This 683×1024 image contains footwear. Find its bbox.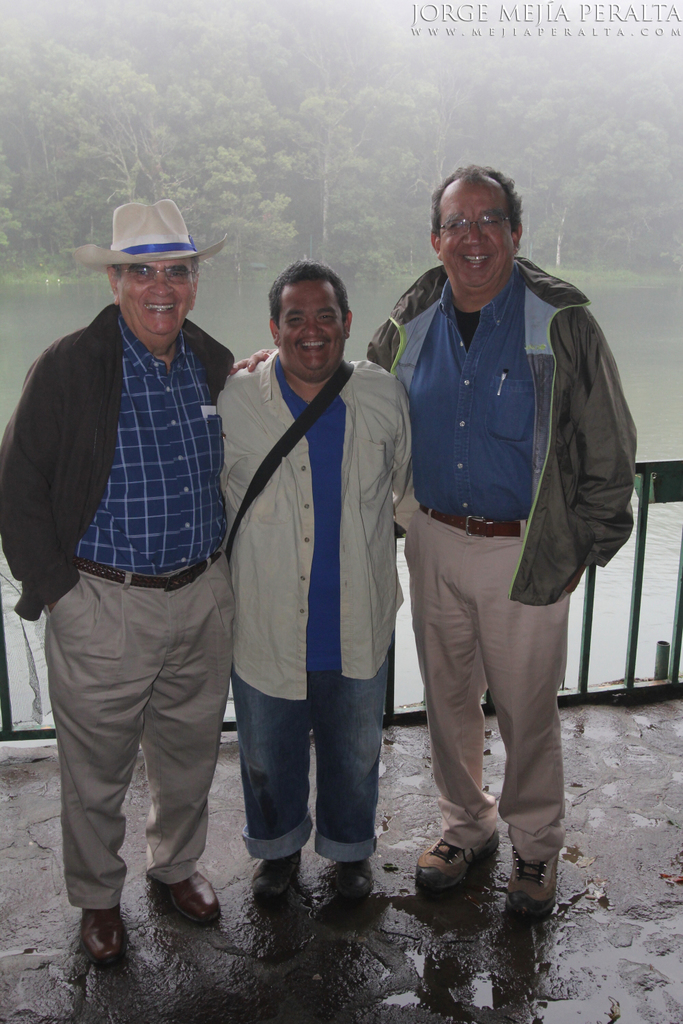
l=507, t=830, r=563, b=930.
